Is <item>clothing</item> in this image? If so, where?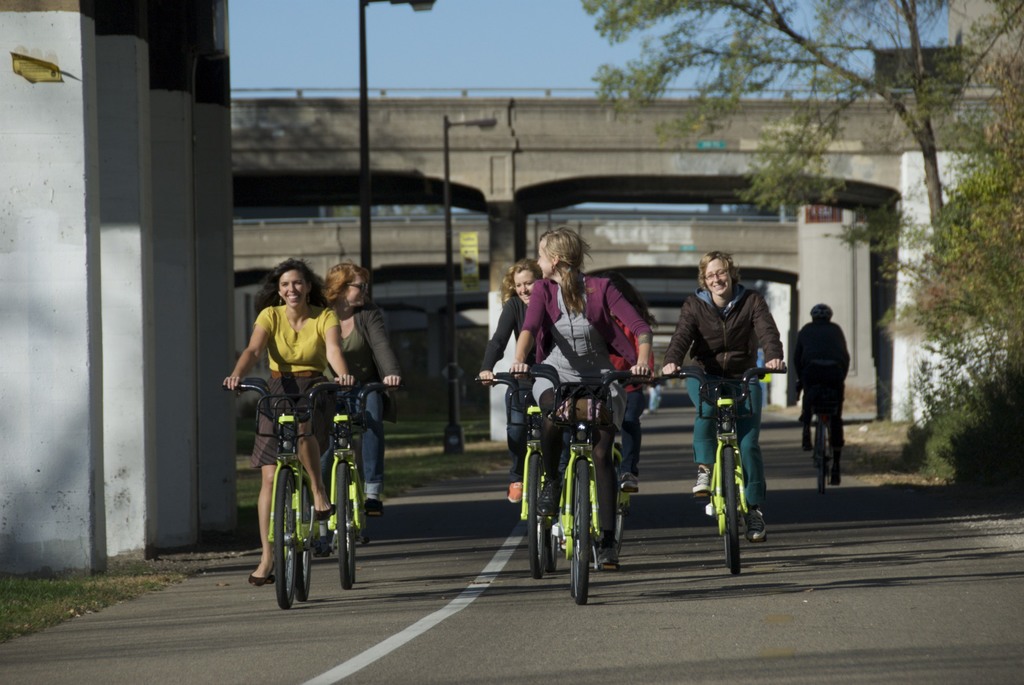
Yes, at left=254, top=298, right=339, bottom=467.
